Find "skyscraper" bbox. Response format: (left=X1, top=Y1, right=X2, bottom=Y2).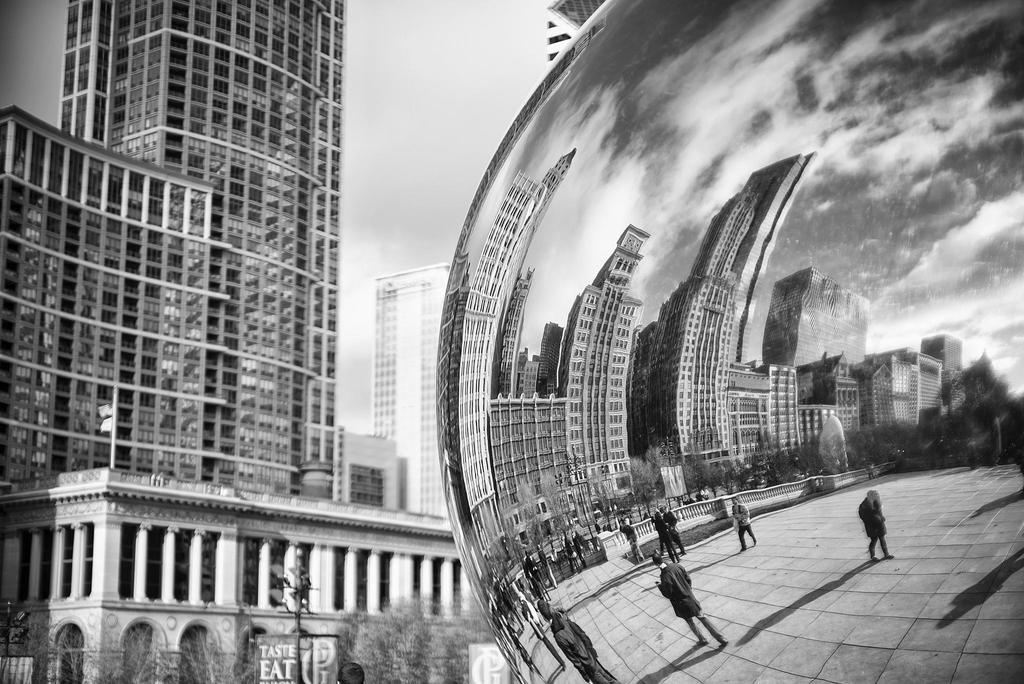
(left=0, top=99, right=219, bottom=504).
